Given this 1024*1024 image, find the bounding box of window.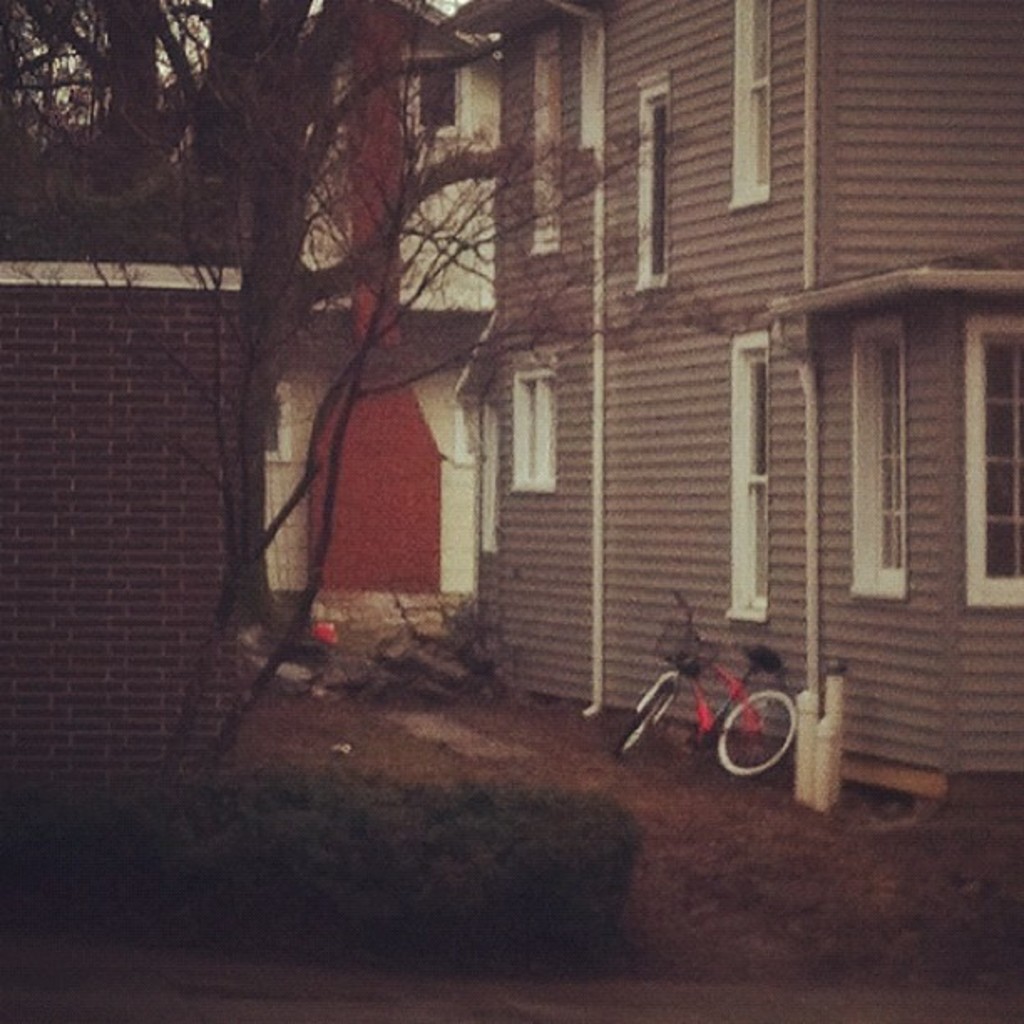
[x1=636, y1=72, x2=673, y2=289].
